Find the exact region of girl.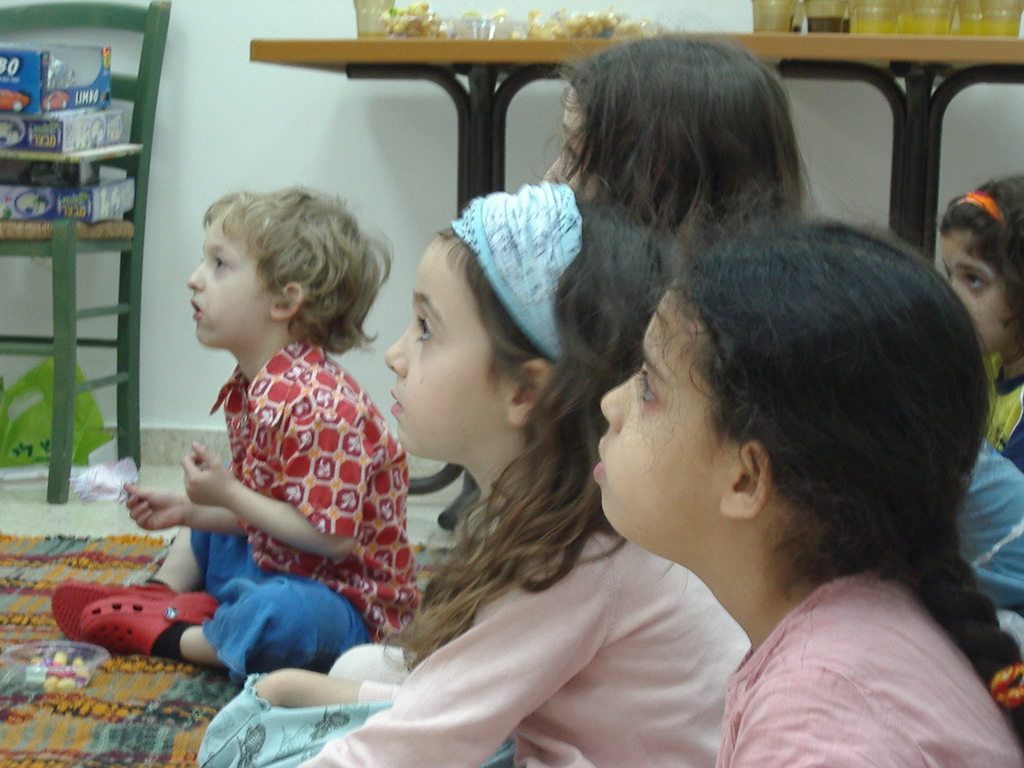
Exact region: 195, 177, 751, 767.
